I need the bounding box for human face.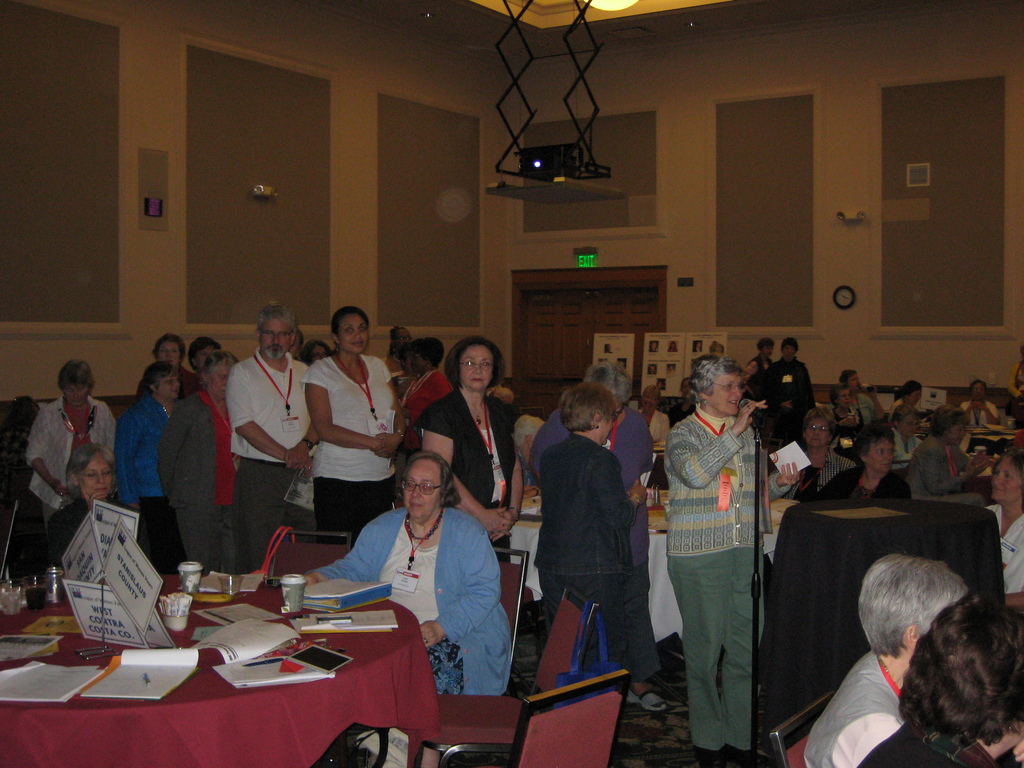
Here it is: bbox(991, 454, 1023, 503).
